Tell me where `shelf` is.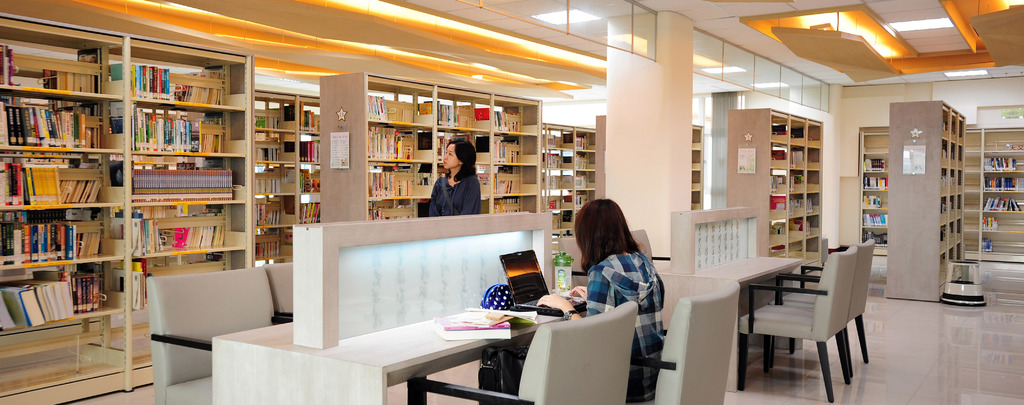
`shelf` is at rect(984, 128, 1023, 153).
